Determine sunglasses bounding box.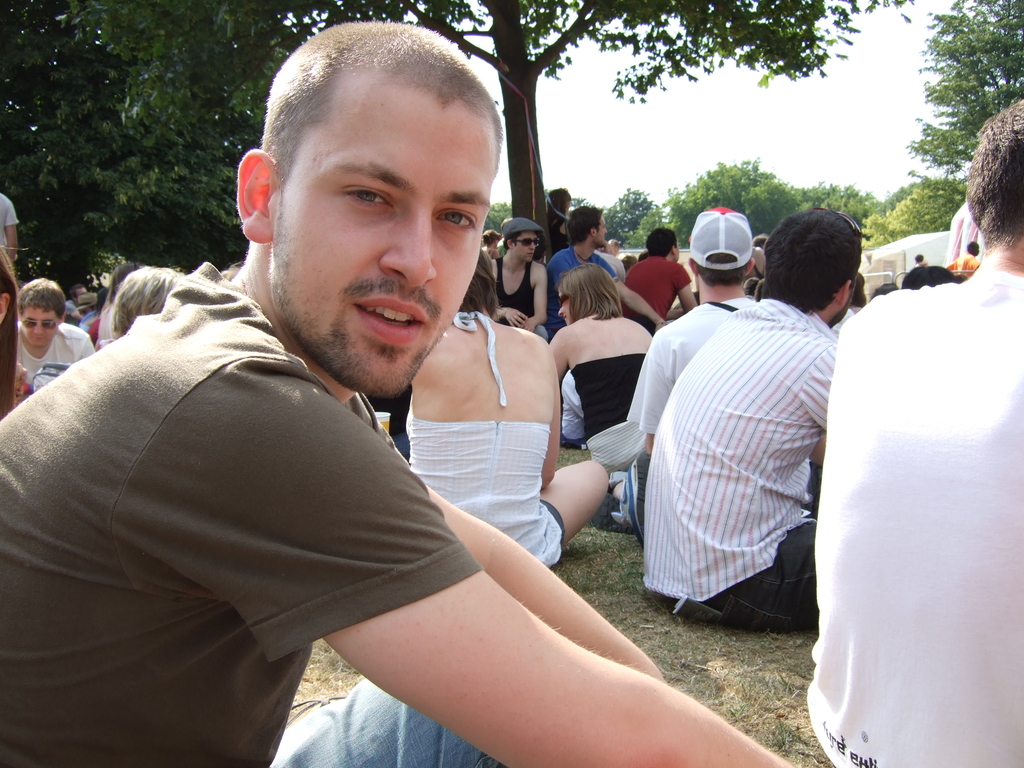
Determined: [24, 317, 67, 331].
